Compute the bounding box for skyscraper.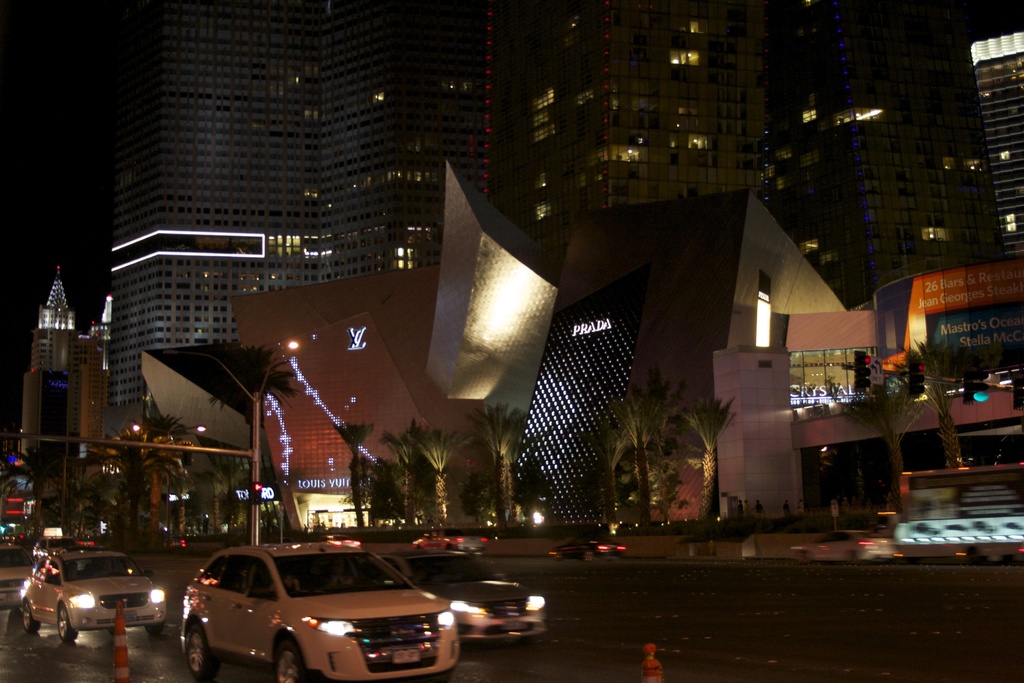
rect(108, 0, 487, 404).
